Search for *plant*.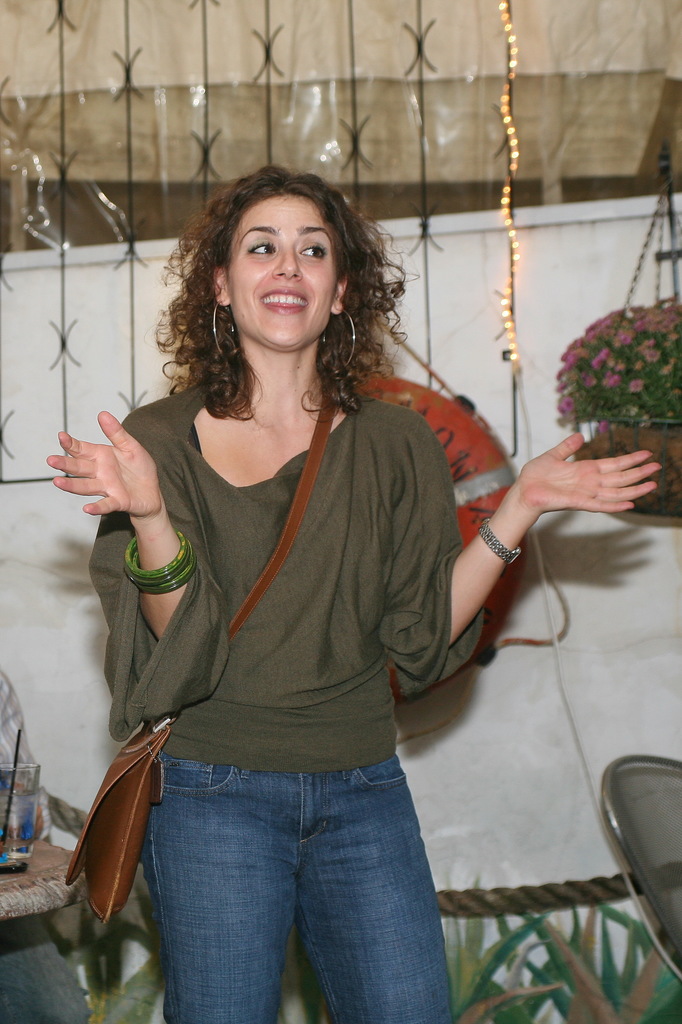
Found at pyautogui.locateOnScreen(532, 881, 681, 1023).
